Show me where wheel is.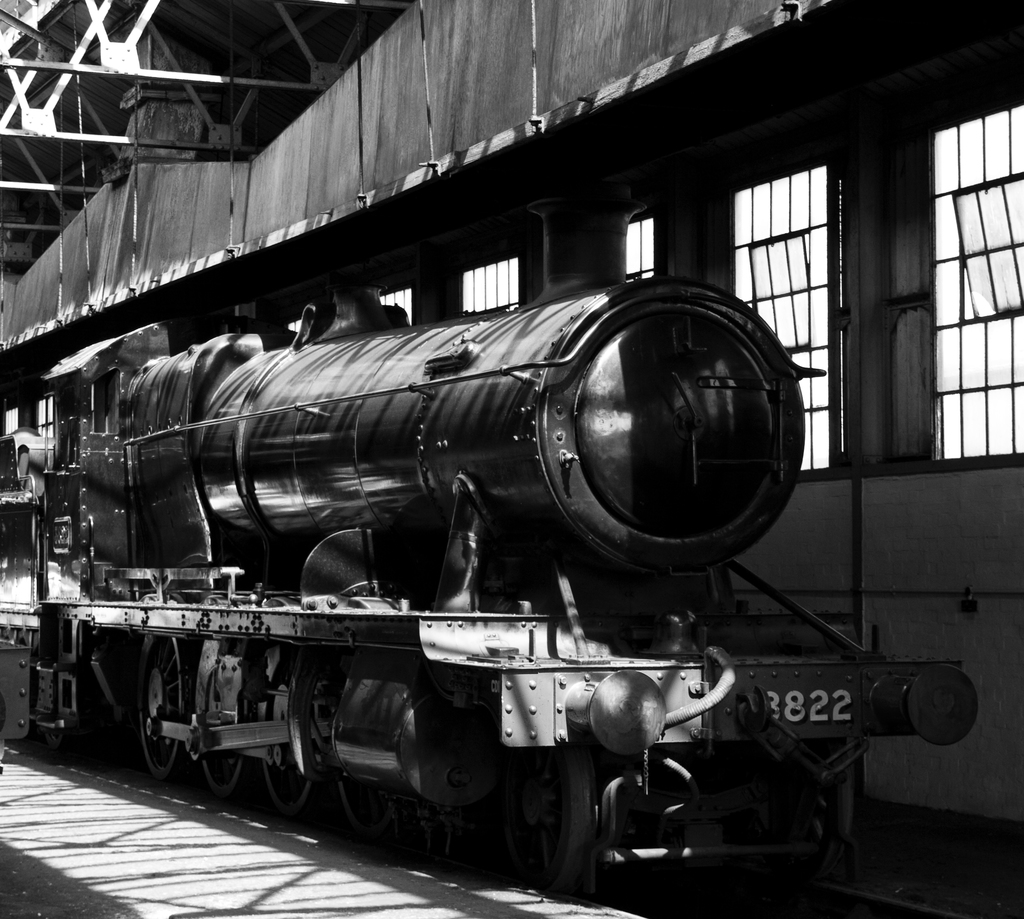
wheel is at [338, 771, 396, 856].
